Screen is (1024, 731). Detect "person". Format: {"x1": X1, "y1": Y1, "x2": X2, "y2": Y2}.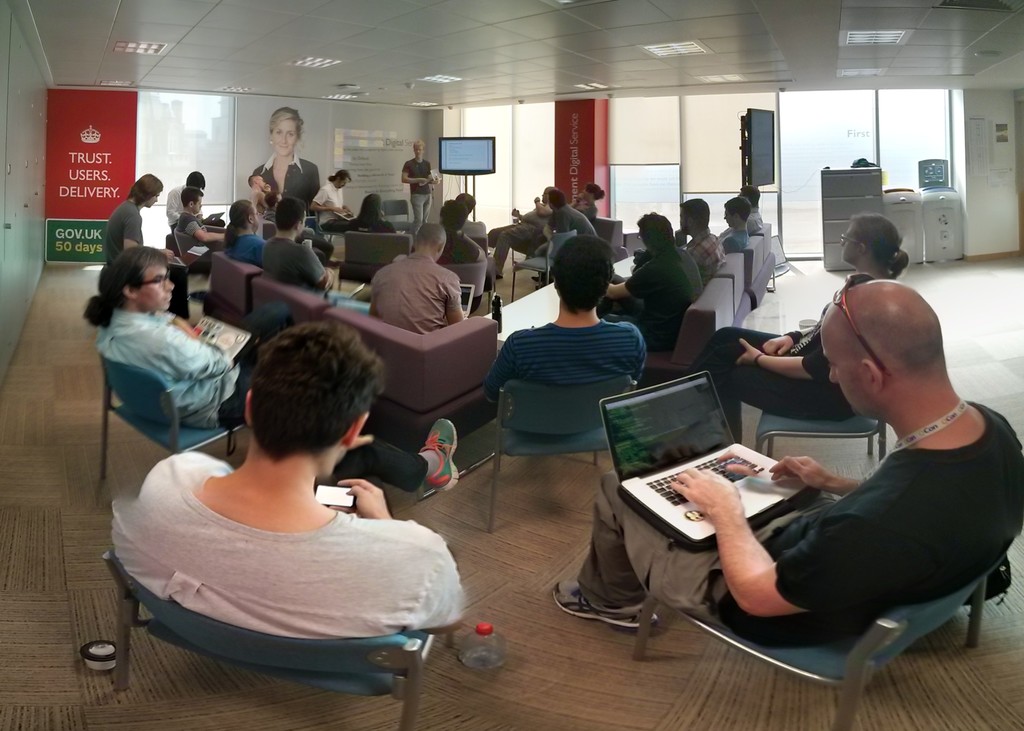
{"x1": 685, "y1": 217, "x2": 906, "y2": 447}.
